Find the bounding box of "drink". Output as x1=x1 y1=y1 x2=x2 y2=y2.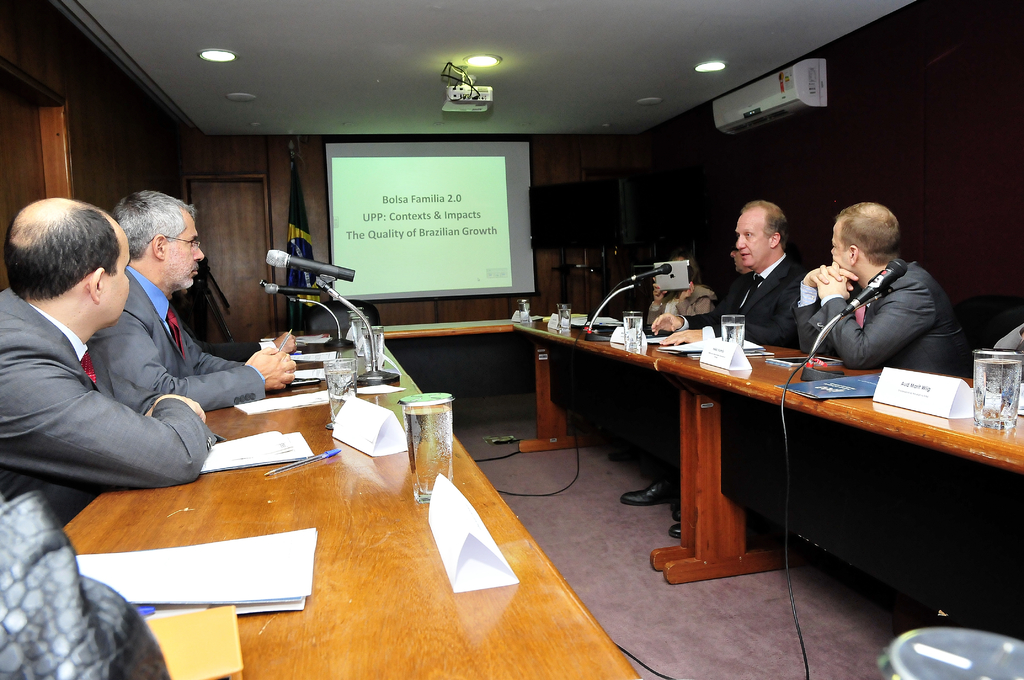
x1=557 y1=309 x2=570 y2=329.
